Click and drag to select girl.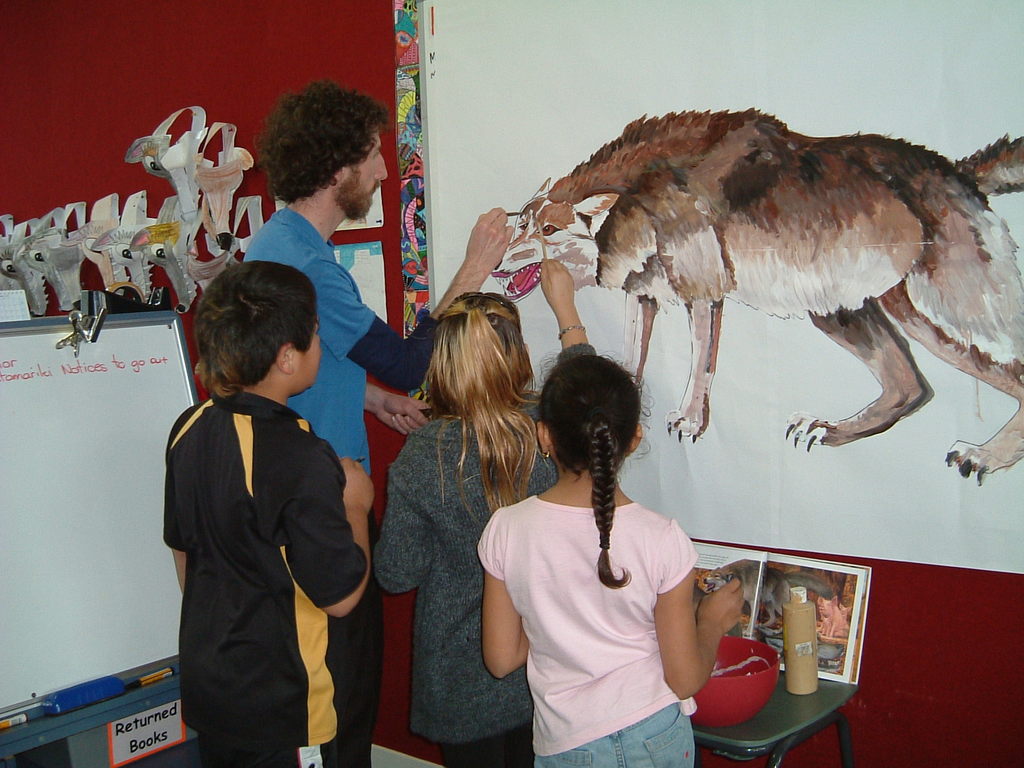
Selection: 370, 257, 596, 767.
